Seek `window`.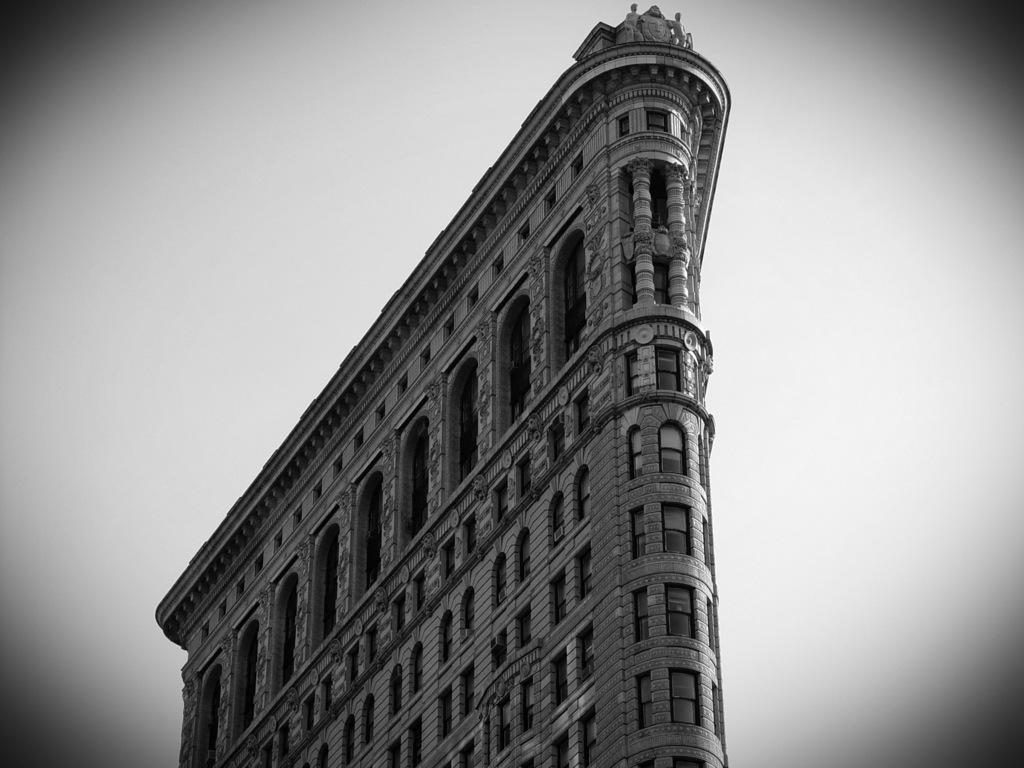
pyautogui.locateOnScreen(490, 249, 508, 280).
